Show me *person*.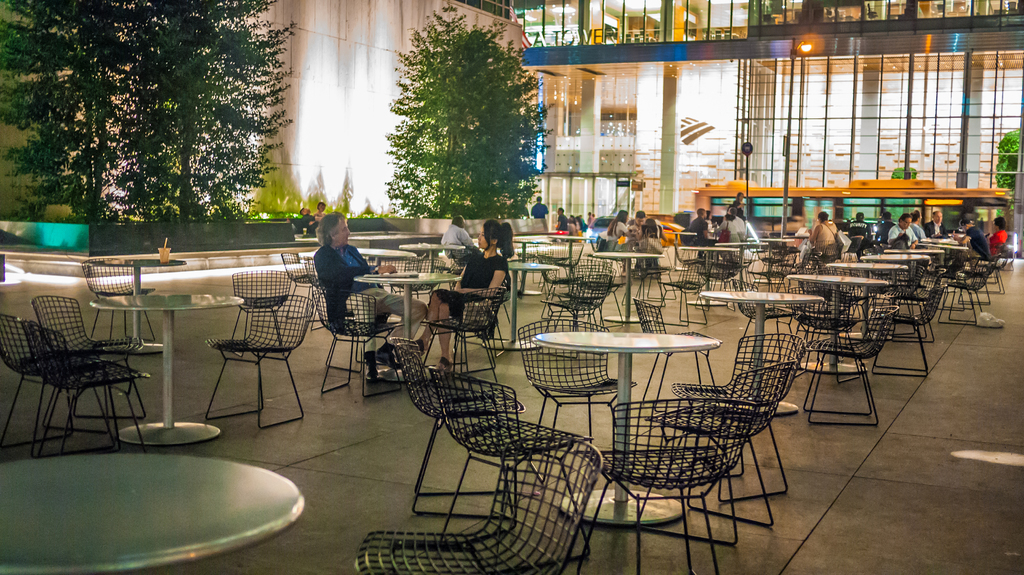
*person* is here: bbox=(438, 215, 511, 290).
